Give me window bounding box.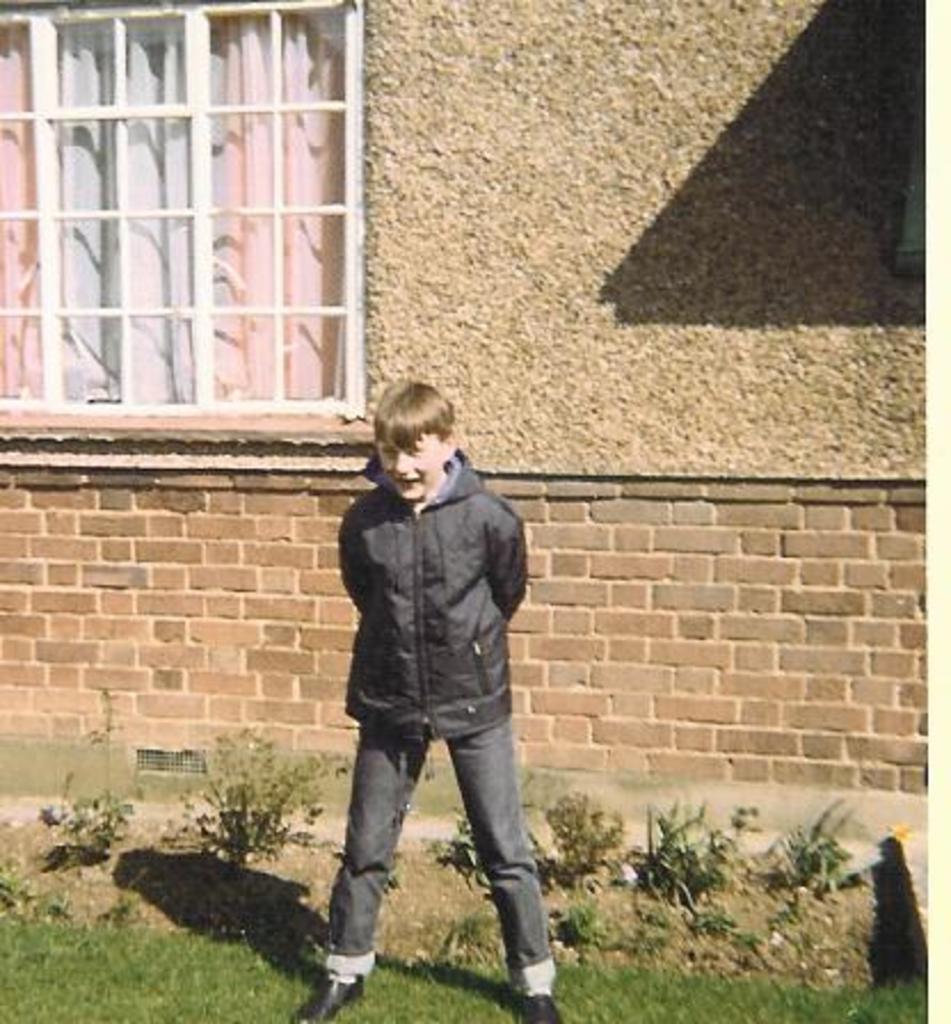
<bbox>2, 0, 373, 478</bbox>.
